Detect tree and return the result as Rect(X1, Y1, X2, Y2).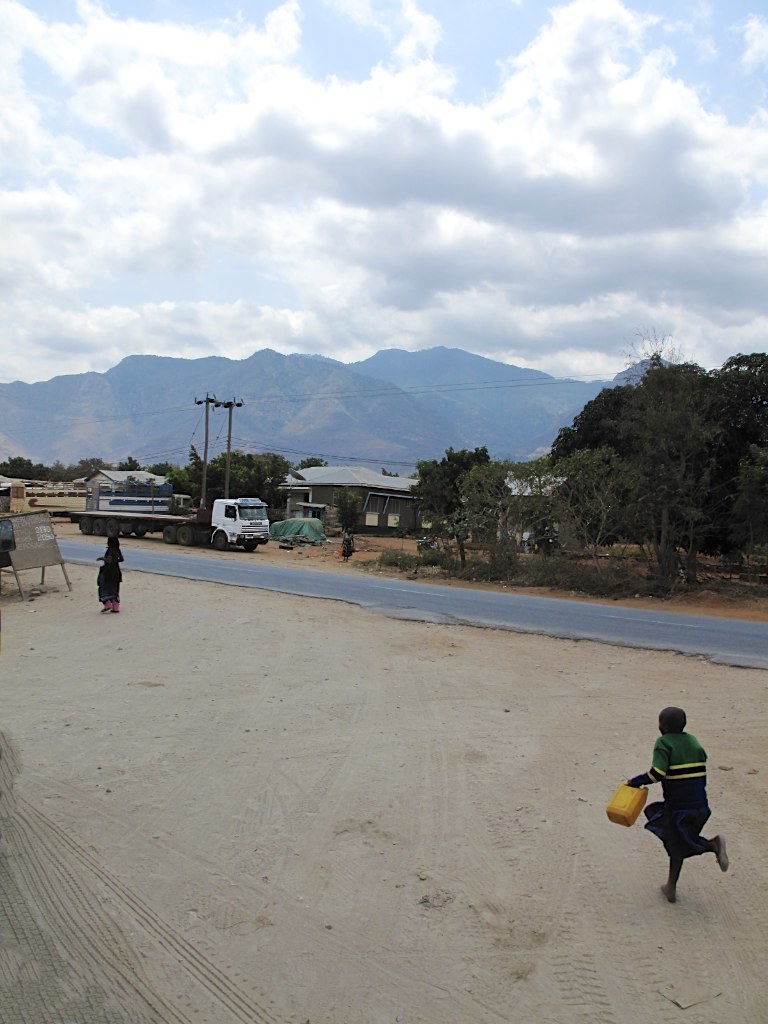
Rect(488, 458, 568, 545).
